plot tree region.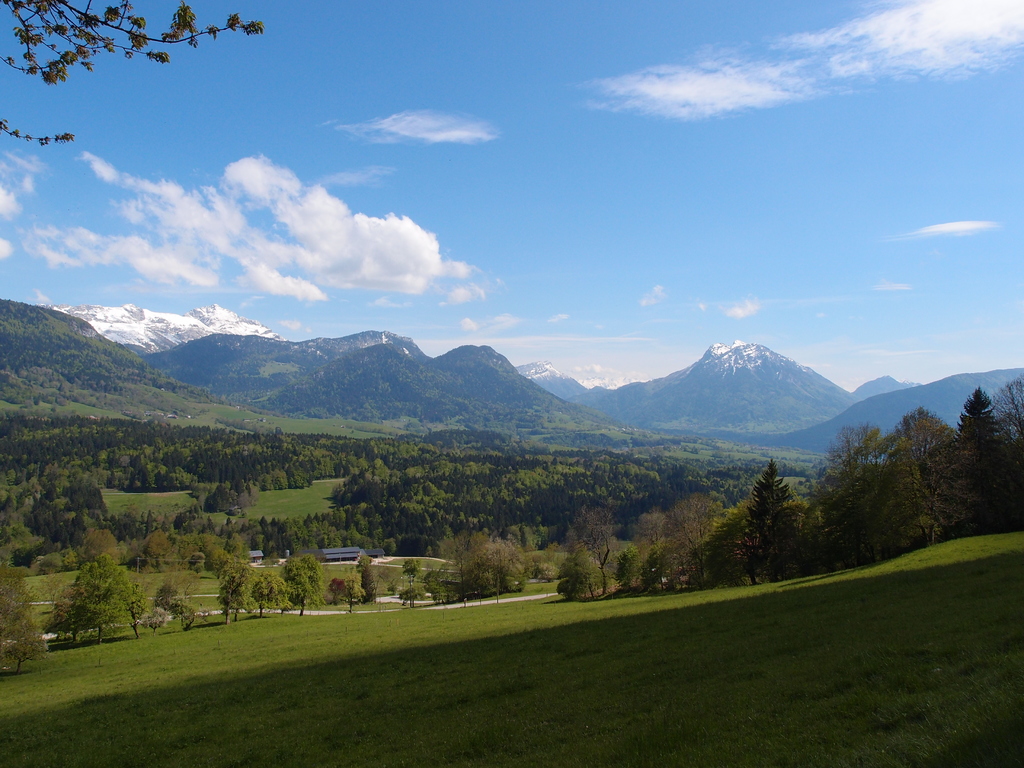
Plotted at box(0, 574, 55, 680).
